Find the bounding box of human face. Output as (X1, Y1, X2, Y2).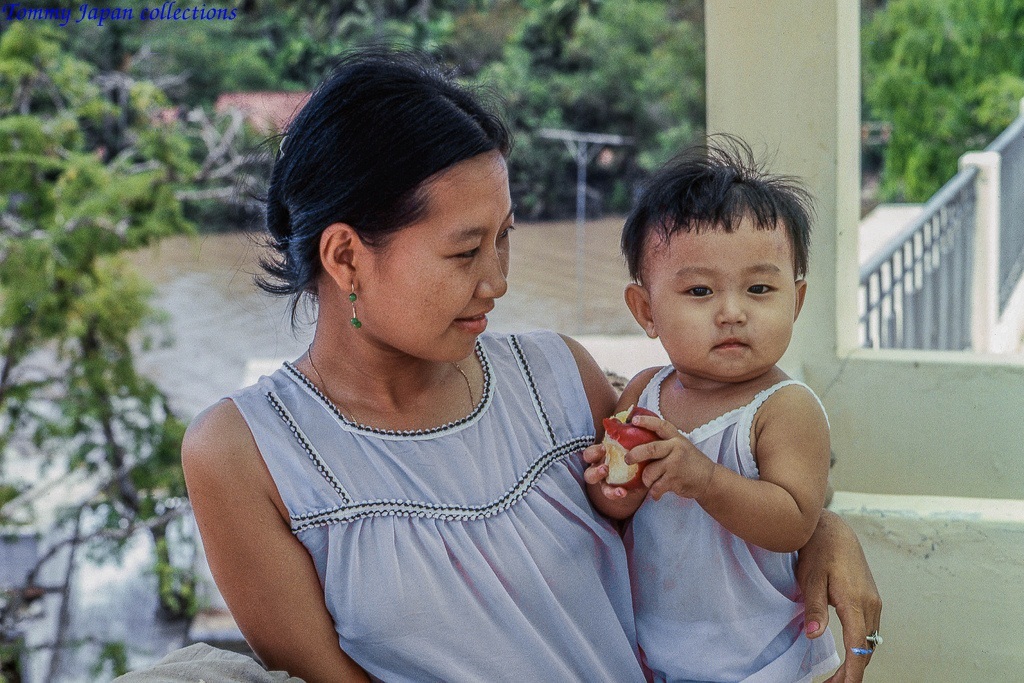
(353, 154, 516, 360).
